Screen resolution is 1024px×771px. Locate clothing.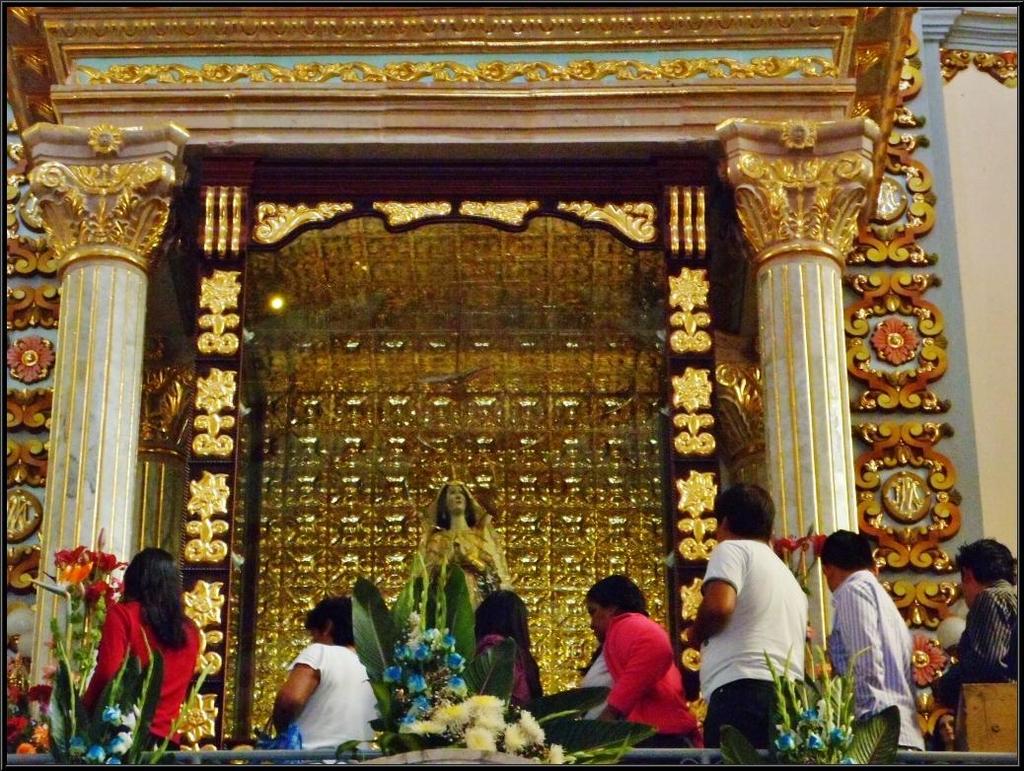
{"x1": 695, "y1": 516, "x2": 816, "y2": 741}.
